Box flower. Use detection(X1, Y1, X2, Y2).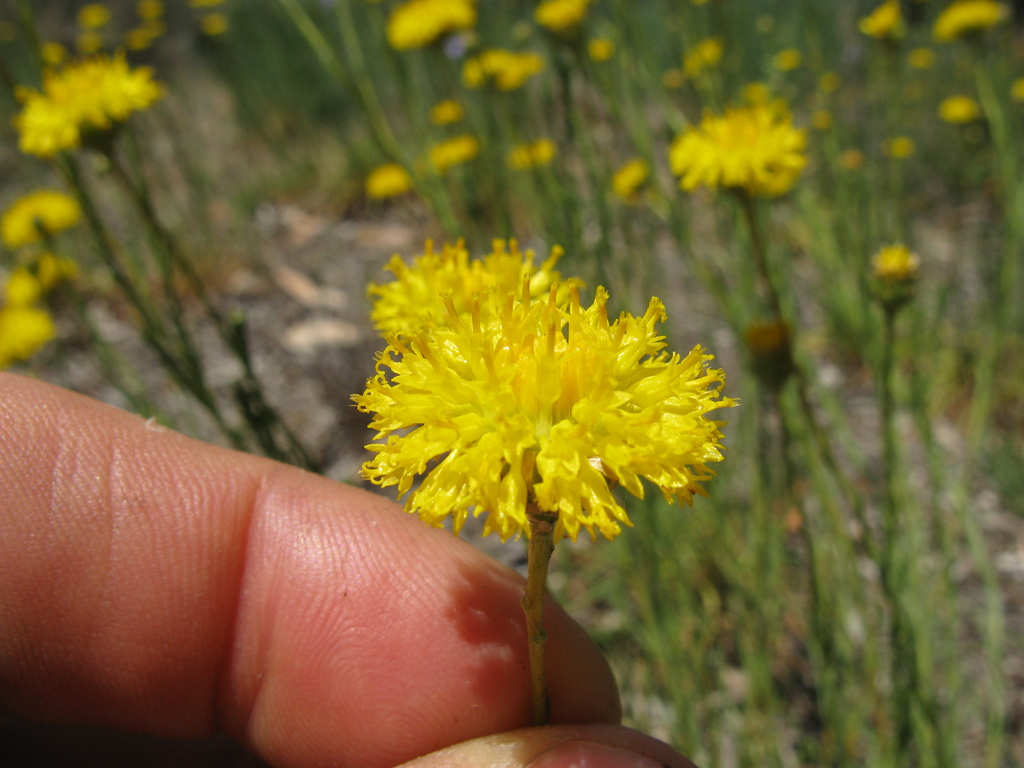
detection(384, 0, 477, 48).
